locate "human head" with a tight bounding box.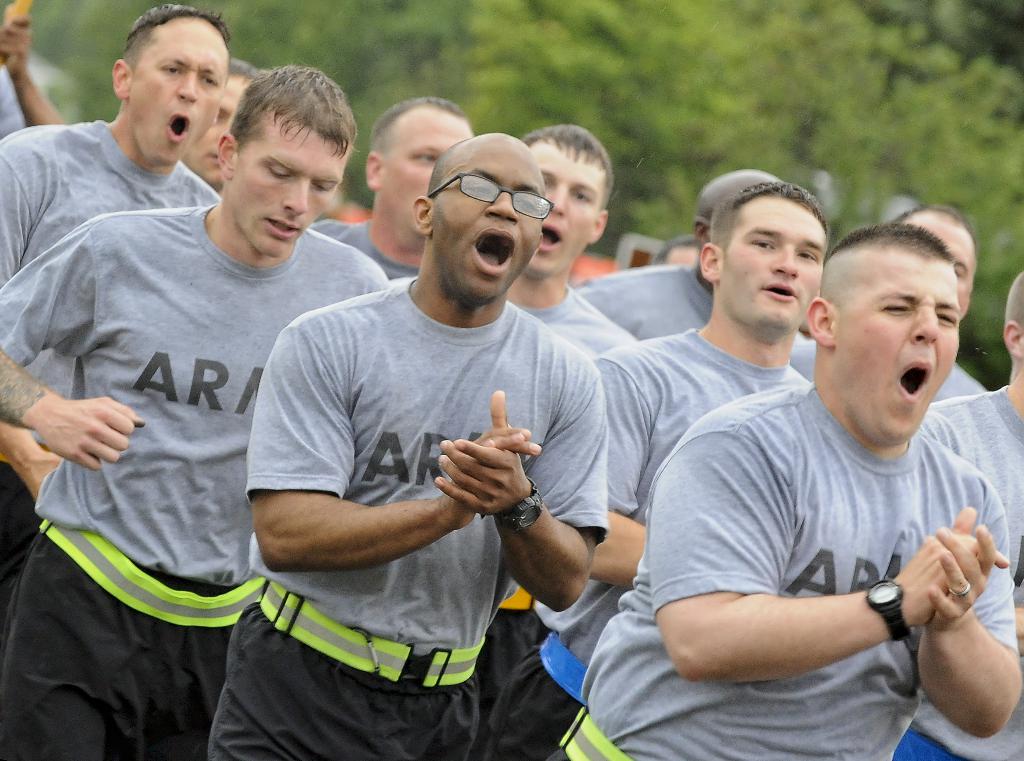
111:2:232:168.
